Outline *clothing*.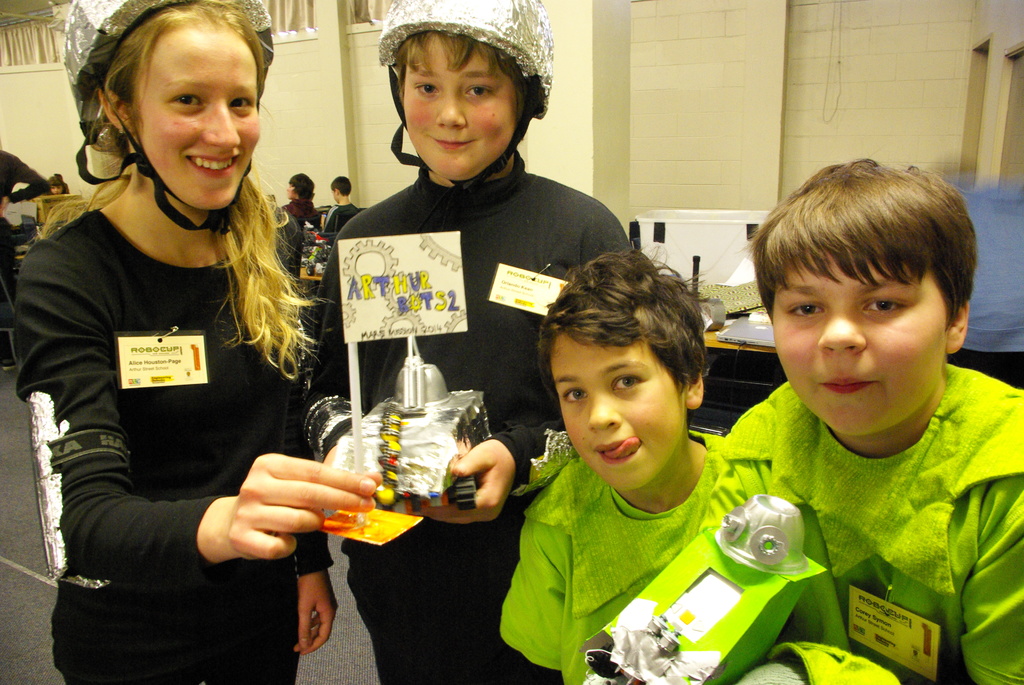
Outline: locate(323, 205, 365, 404).
